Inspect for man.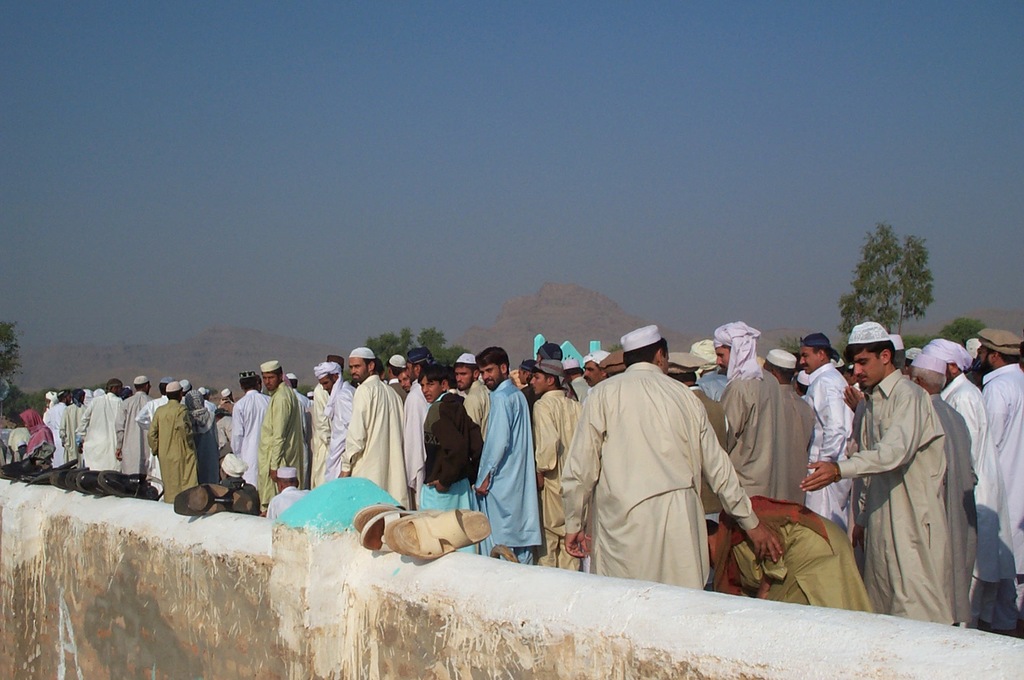
Inspection: x1=331, y1=344, x2=410, y2=508.
